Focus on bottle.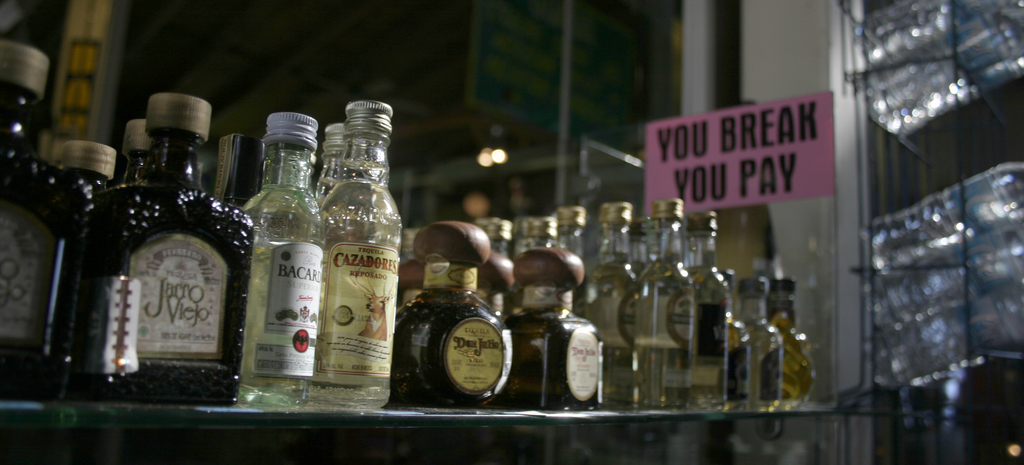
Focused at crop(688, 208, 733, 409).
